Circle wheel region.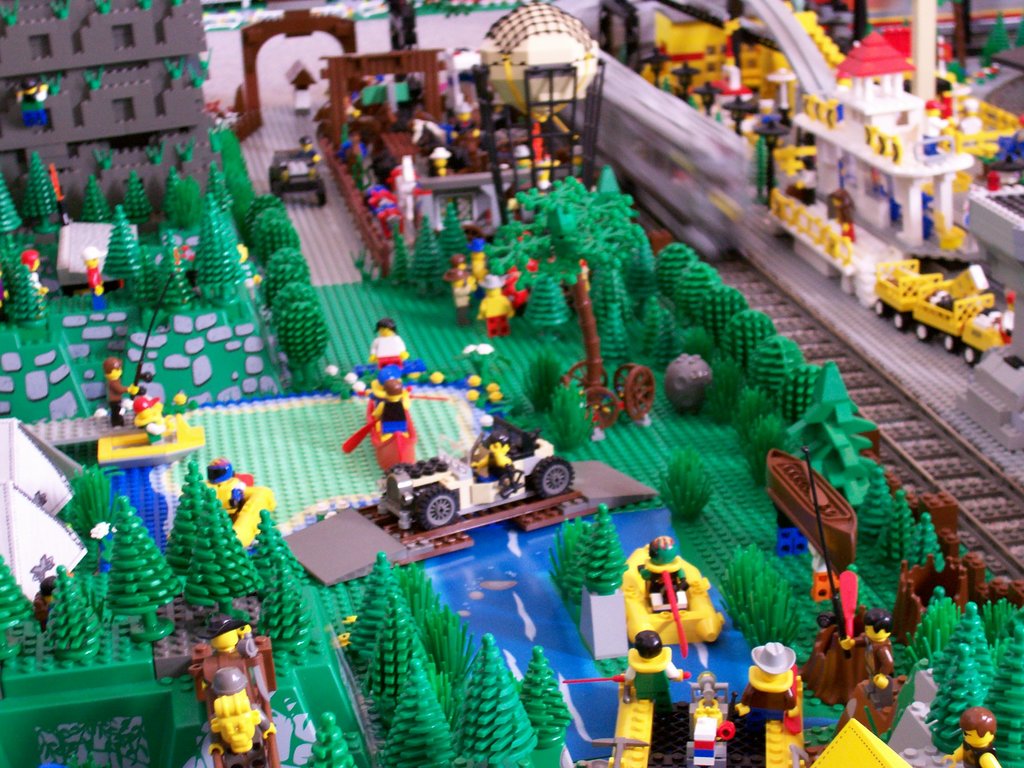
Region: bbox(612, 365, 648, 406).
